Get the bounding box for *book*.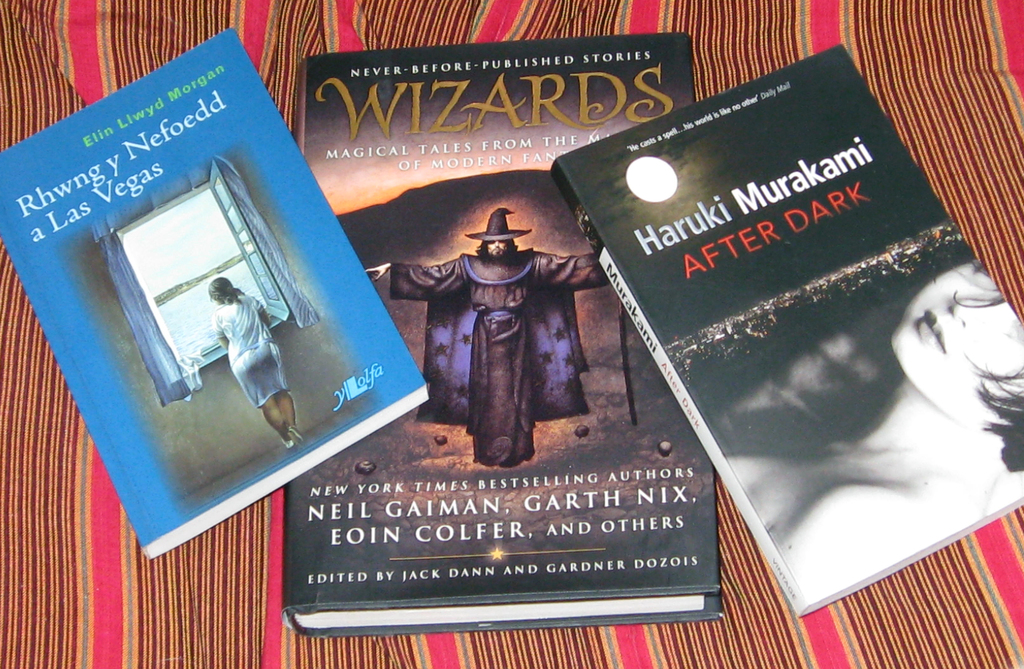
Rect(295, 29, 724, 639).
